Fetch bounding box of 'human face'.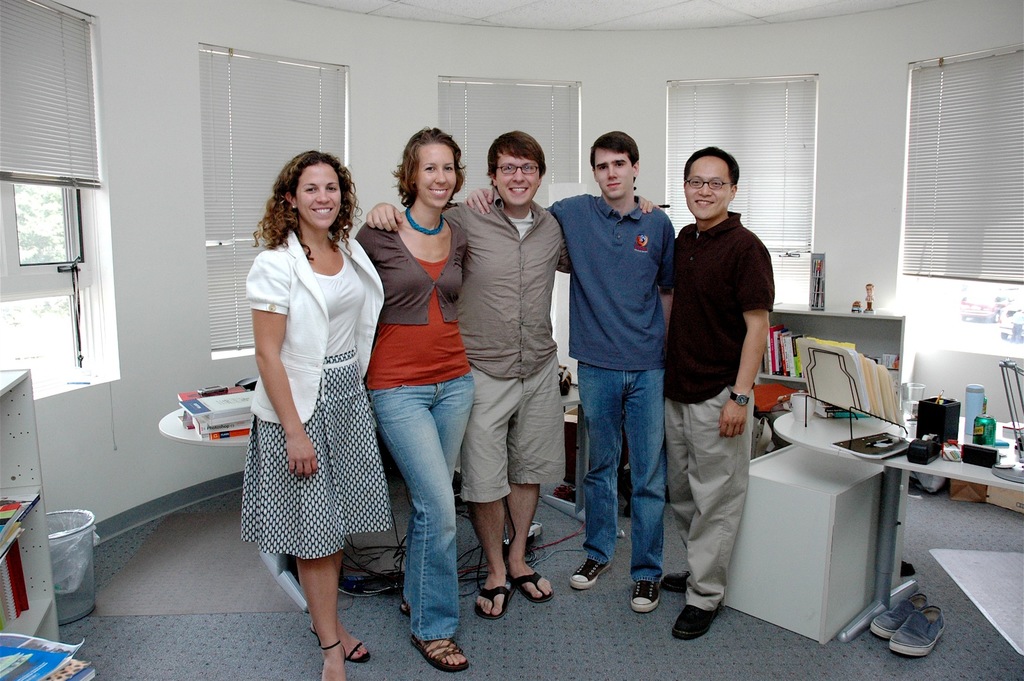
Bbox: bbox=[598, 151, 634, 200].
